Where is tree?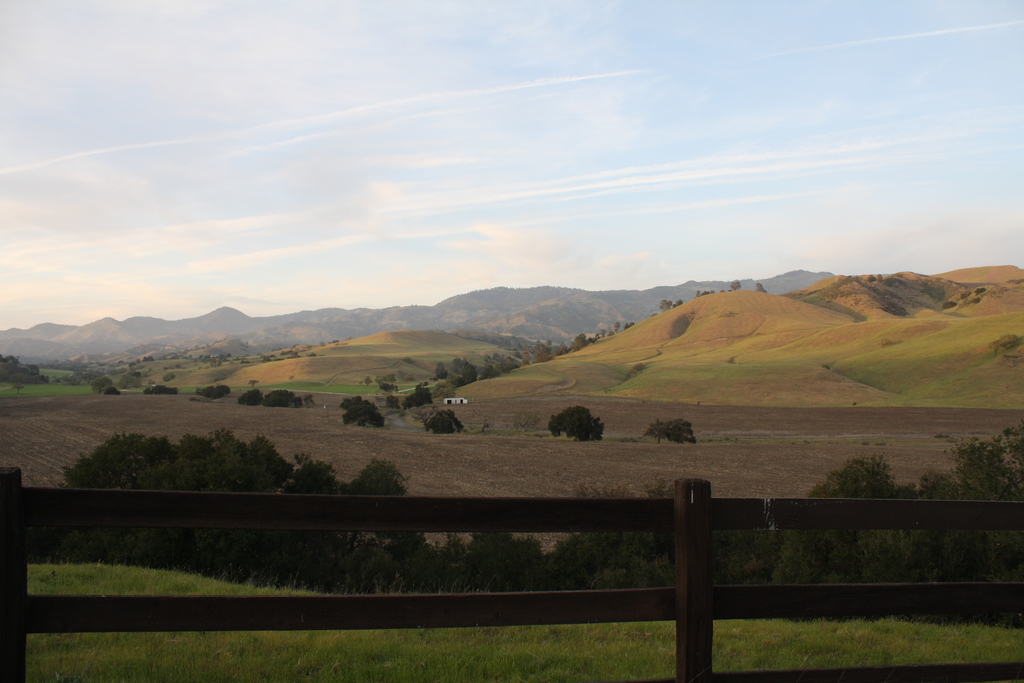
x1=89, y1=372, x2=129, y2=391.
